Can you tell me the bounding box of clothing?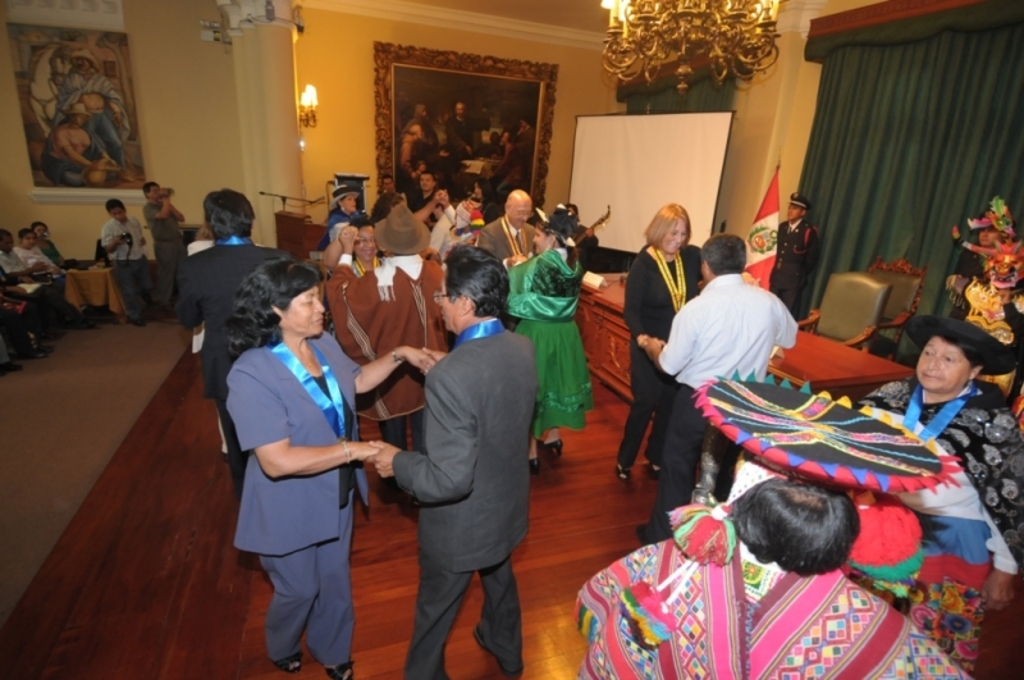
{"x1": 38, "y1": 233, "x2": 73, "y2": 263}.
